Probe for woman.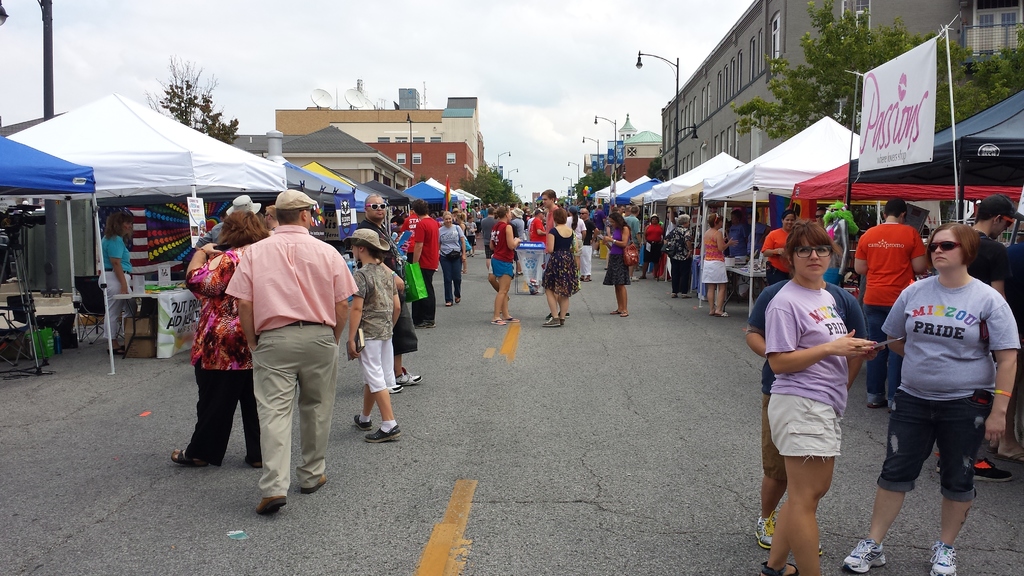
Probe result: (x1=577, y1=207, x2=599, y2=283).
